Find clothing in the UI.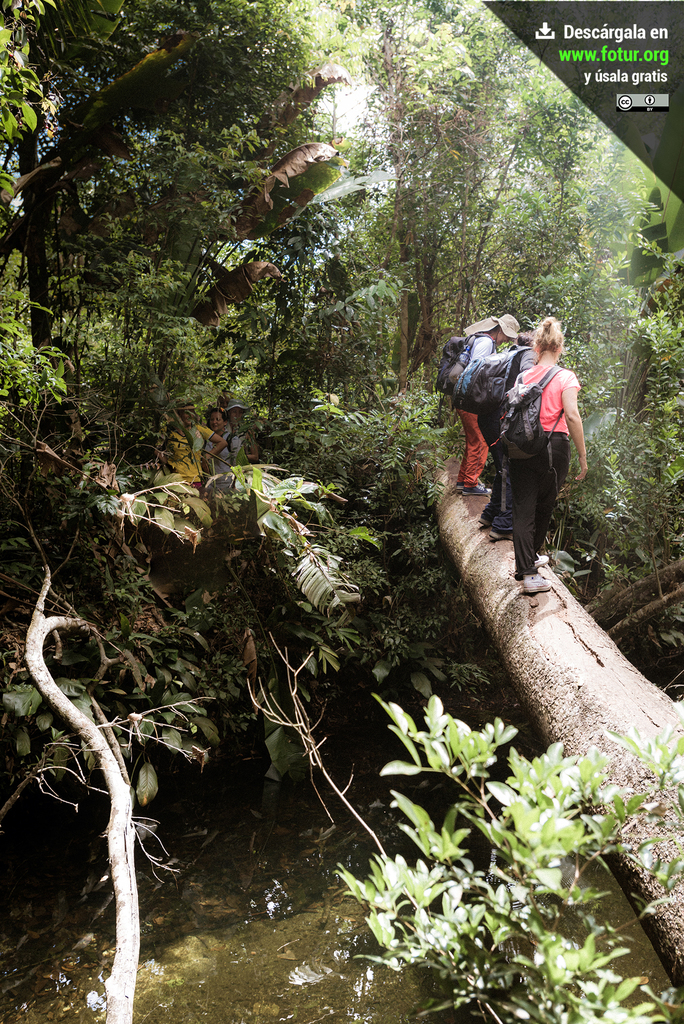
UI element at x1=454, y1=333, x2=498, y2=491.
